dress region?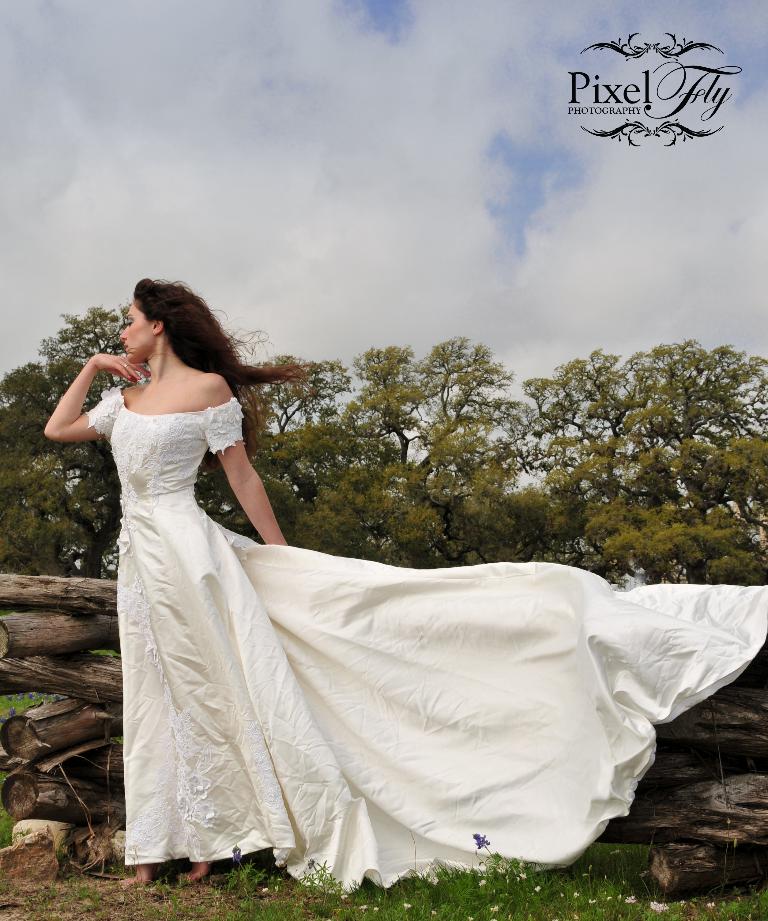
{"x1": 83, "y1": 386, "x2": 767, "y2": 894}
